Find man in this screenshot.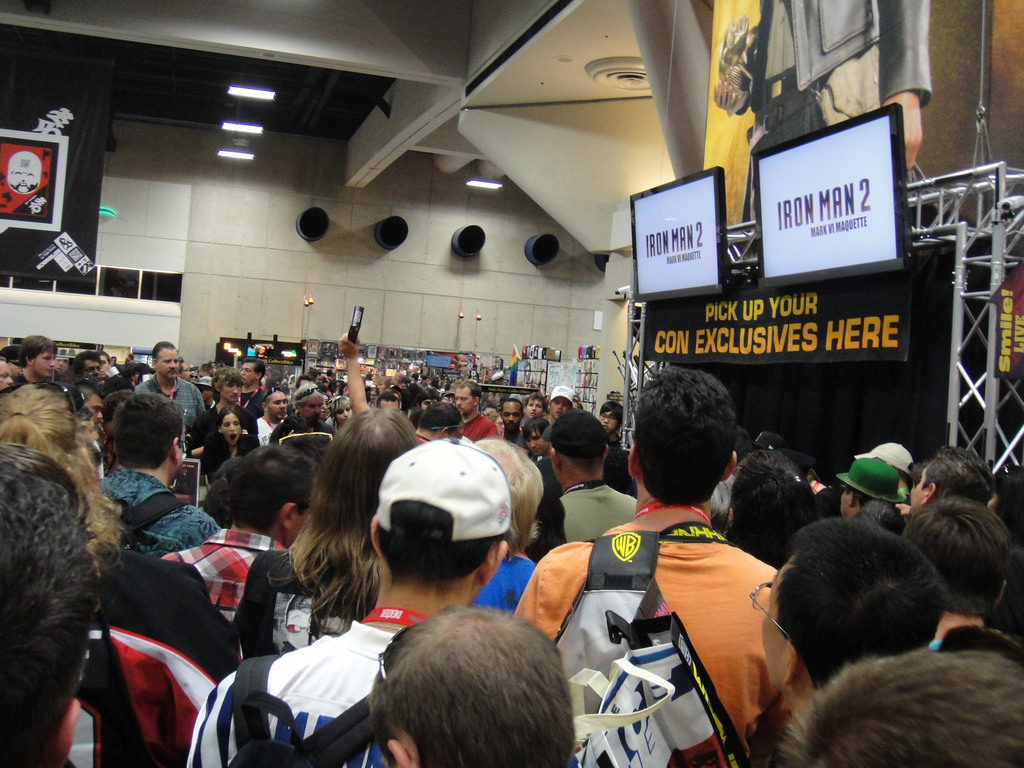
The bounding box for man is 156 437 332 669.
